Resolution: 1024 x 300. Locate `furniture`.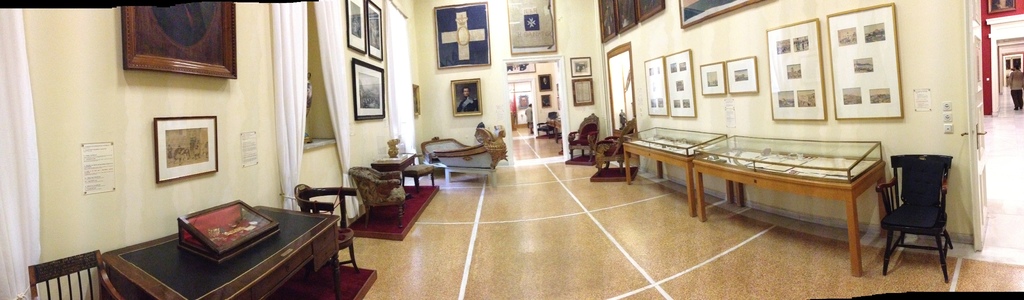
pyautogui.locateOnScreen(396, 160, 442, 188).
